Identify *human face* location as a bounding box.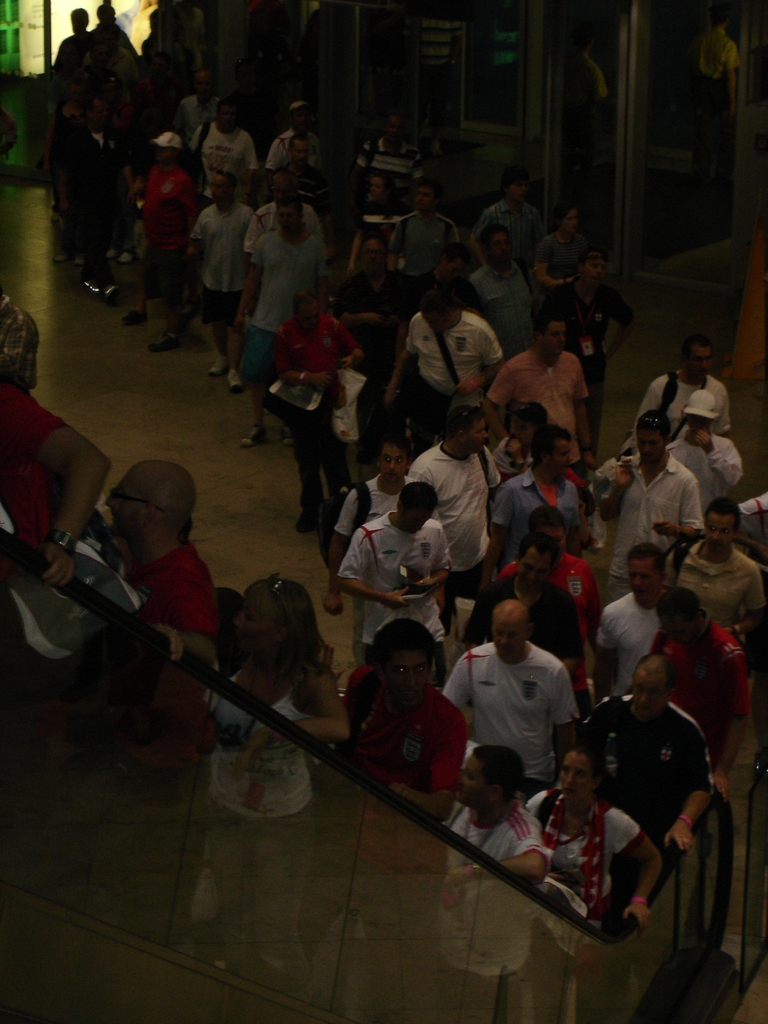
rect(632, 679, 665, 724).
